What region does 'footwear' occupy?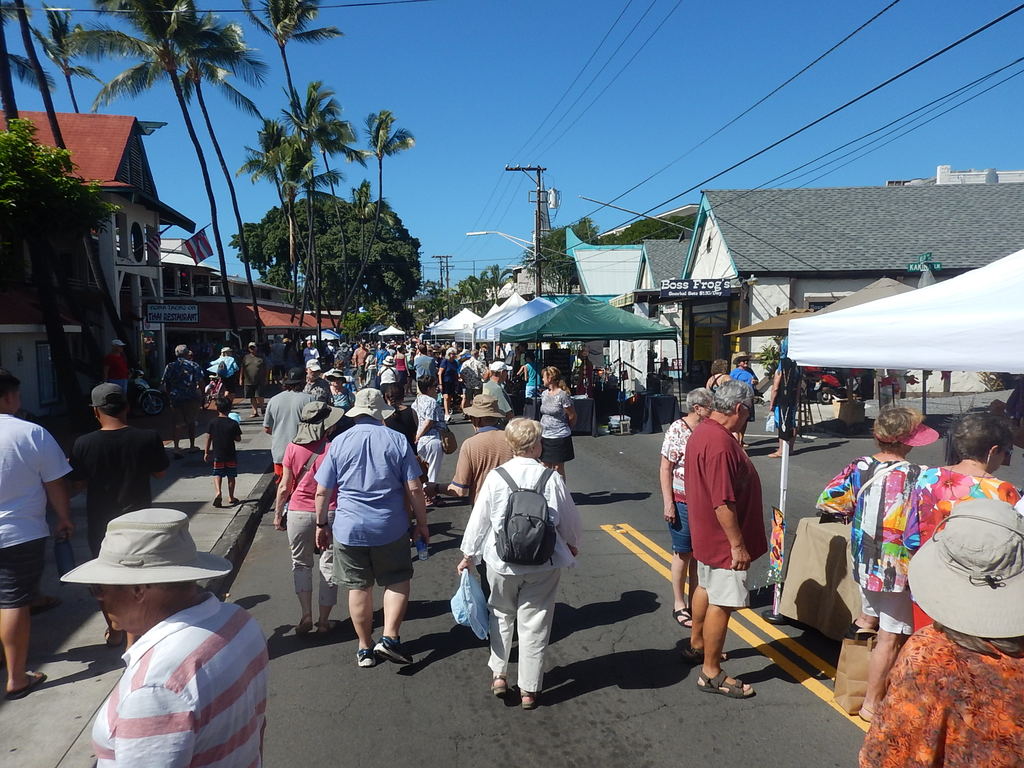
<region>6, 665, 47, 698</region>.
